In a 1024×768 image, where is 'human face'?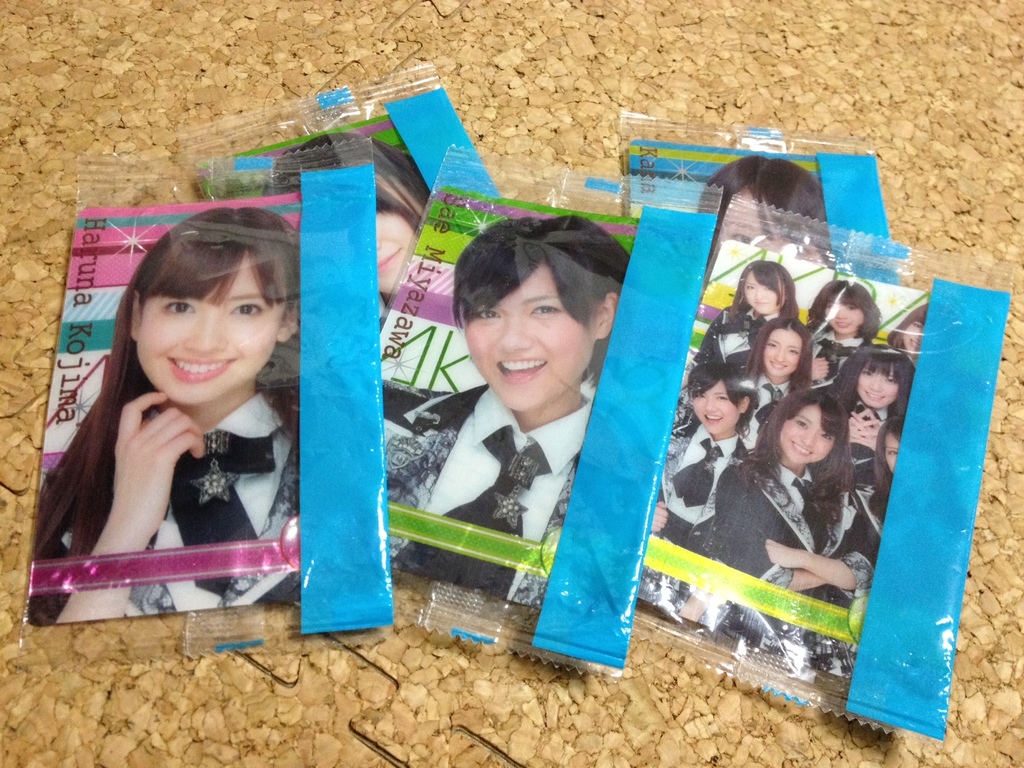
crop(741, 273, 778, 326).
